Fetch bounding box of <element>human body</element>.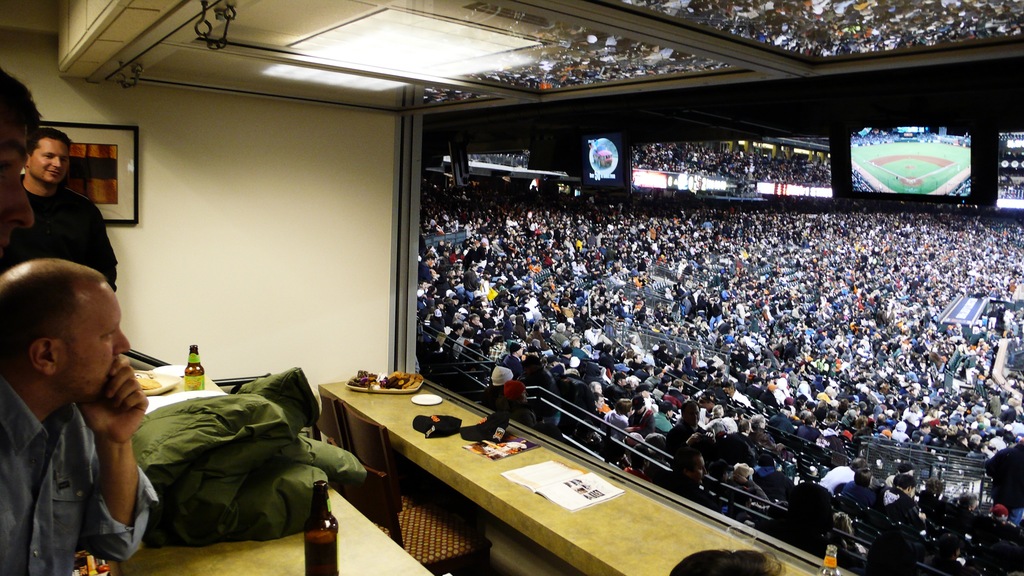
Bbox: x1=458, y1=327, x2=461, y2=339.
